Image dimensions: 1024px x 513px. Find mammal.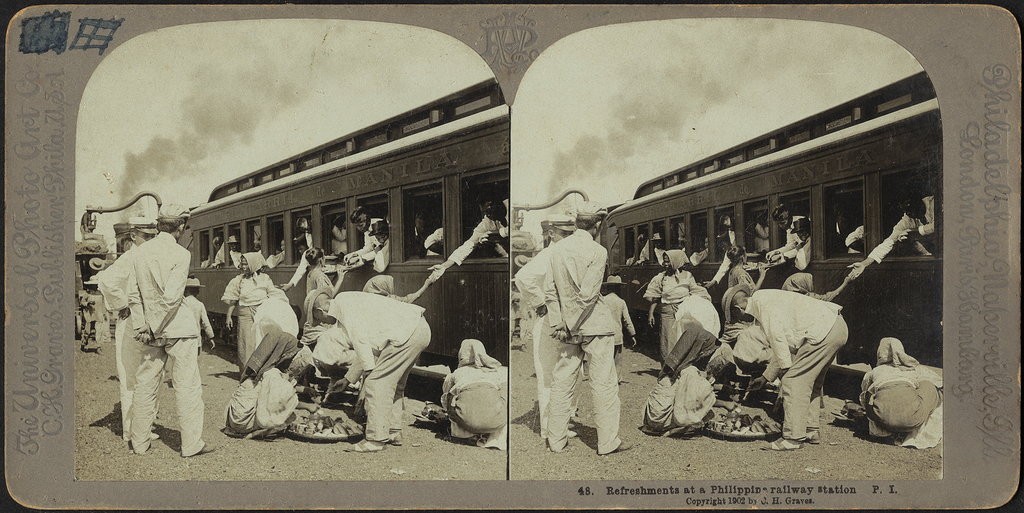
<bbox>213, 241, 227, 267</bbox>.
